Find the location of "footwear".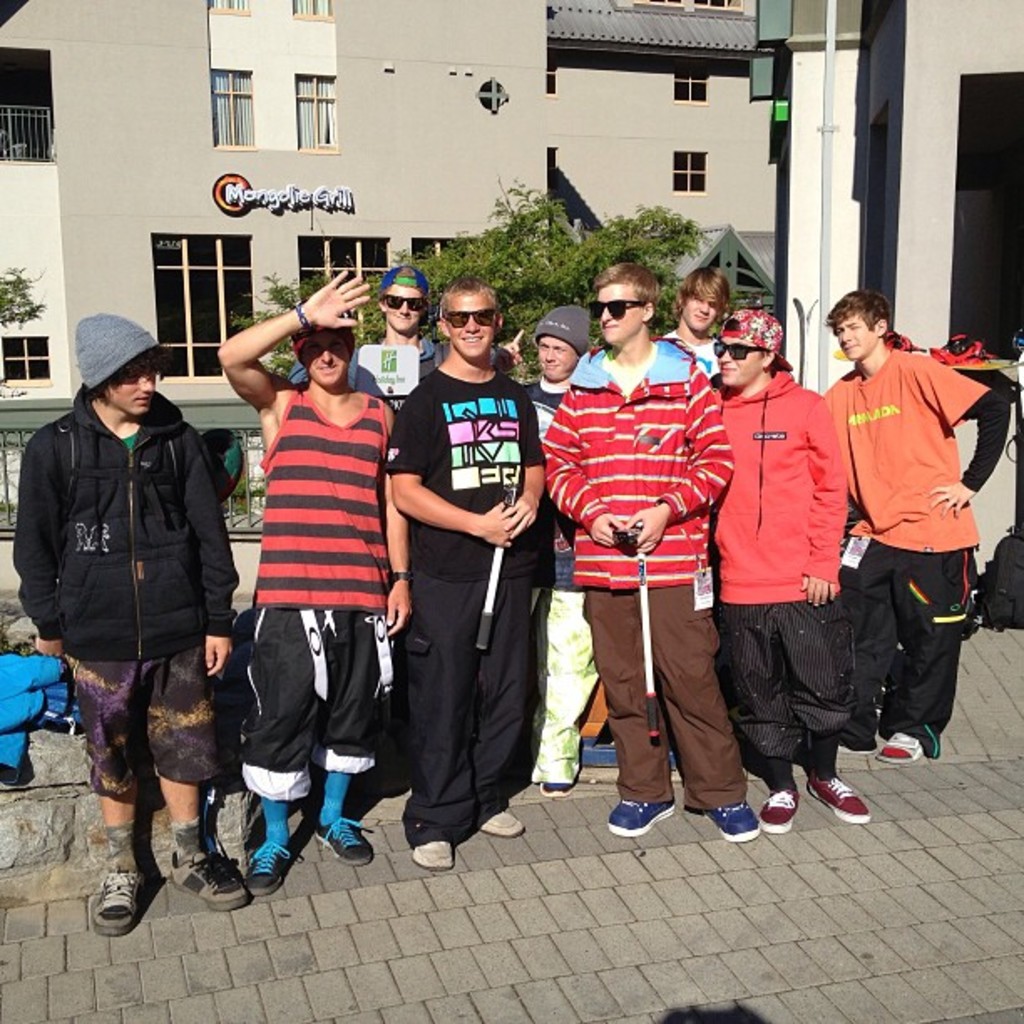
Location: bbox(758, 791, 803, 835).
